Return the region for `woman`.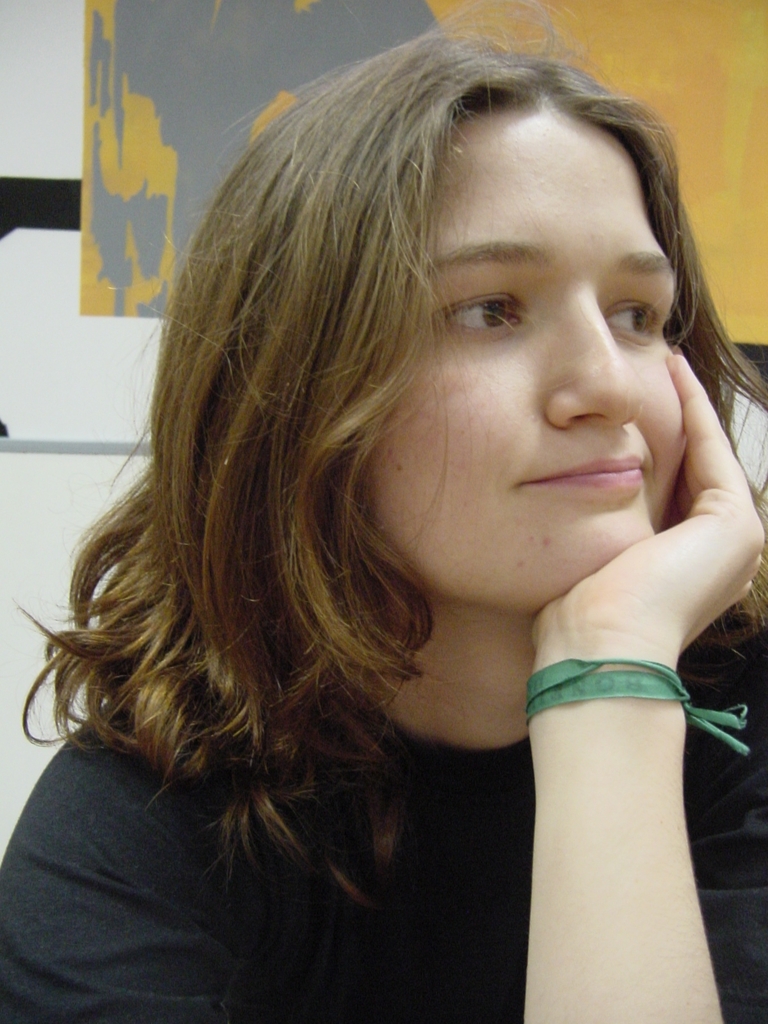
(x1=37, y1=33, x2=721, y2=1023).
